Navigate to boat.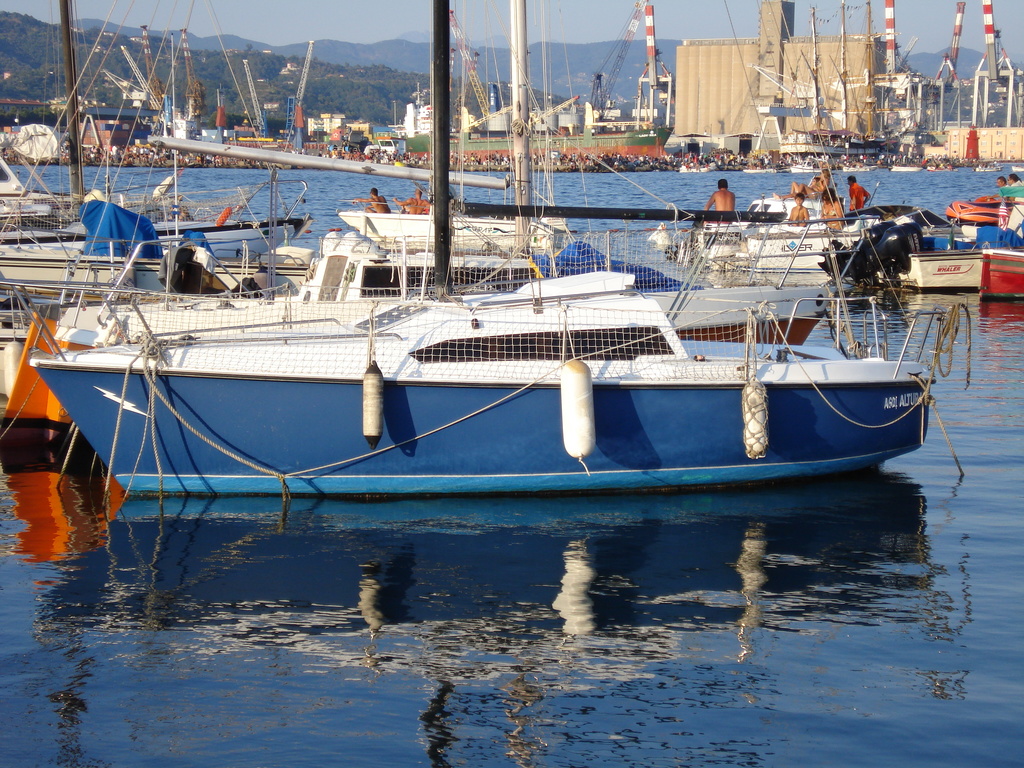
Navigation target: Rect(902, 214, 1023, 290).
